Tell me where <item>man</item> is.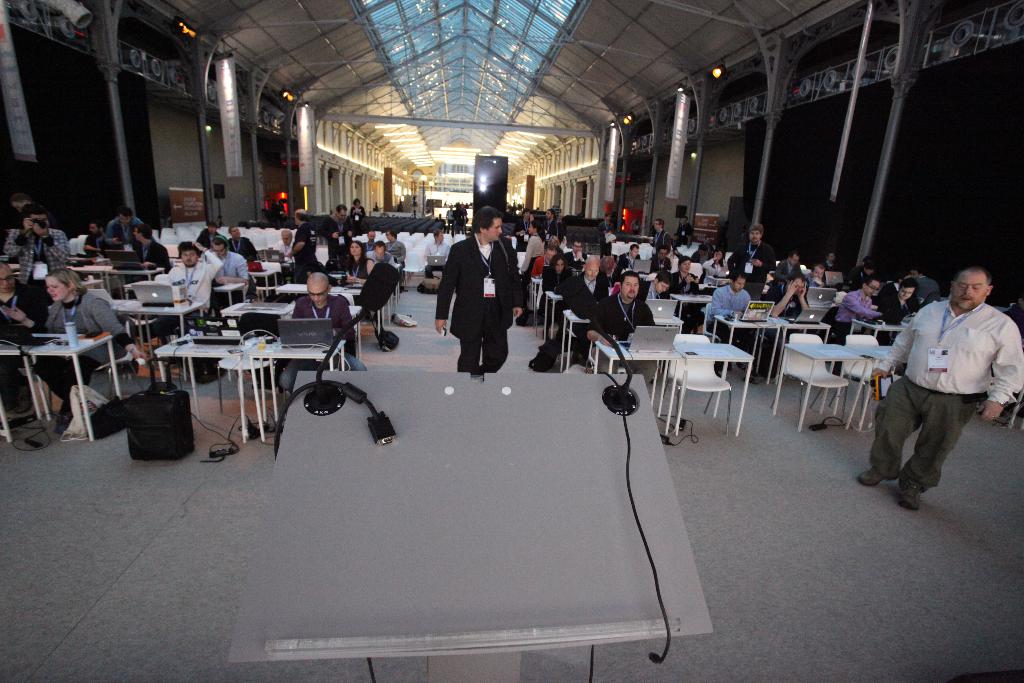
<item>man</item> is at <box>98,202,145,256</box>.
